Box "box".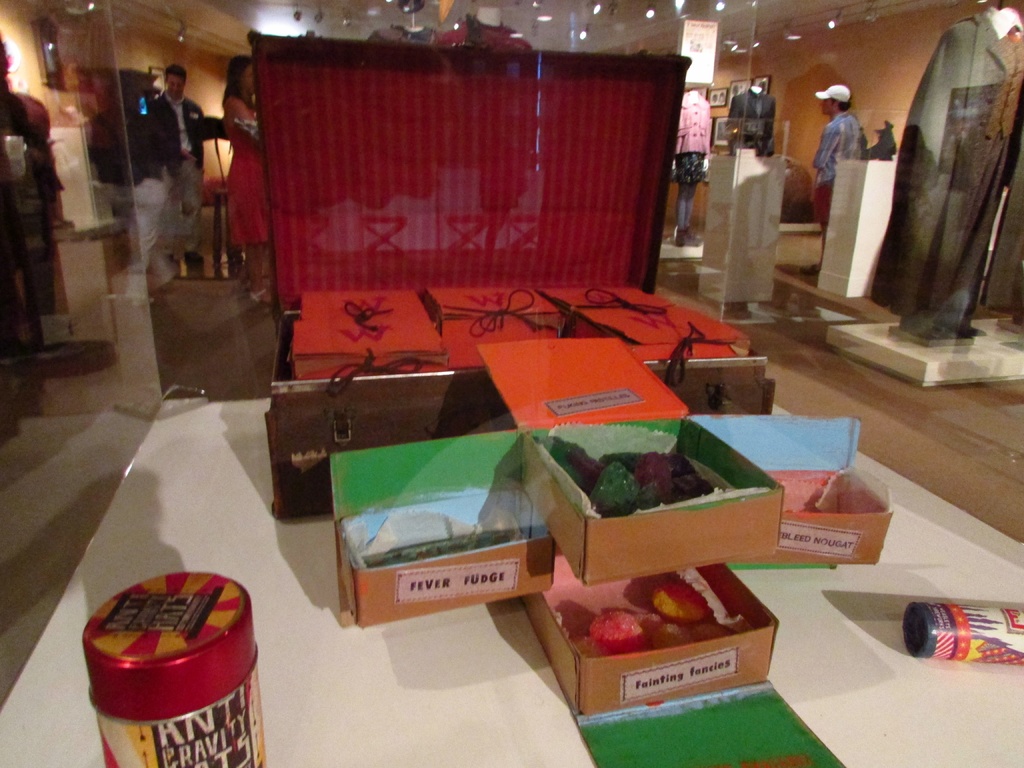
detection(525, 558, 774, 724).
